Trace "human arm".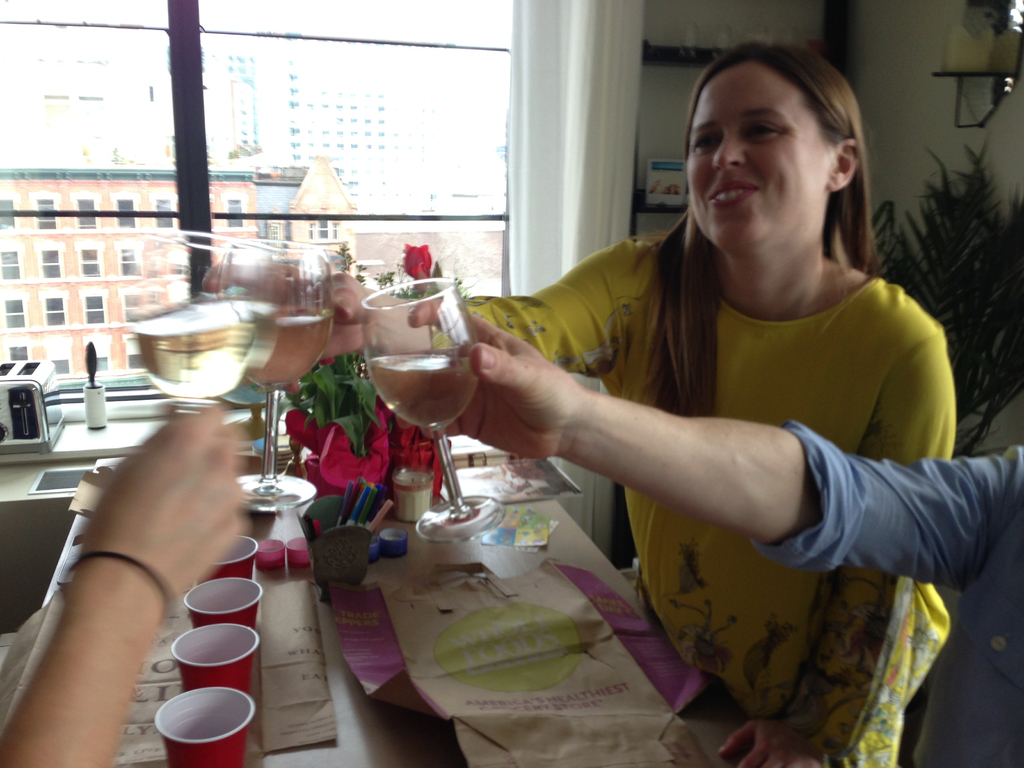
Traced to <bbox>195, 229, 643, 393</bbox>.
